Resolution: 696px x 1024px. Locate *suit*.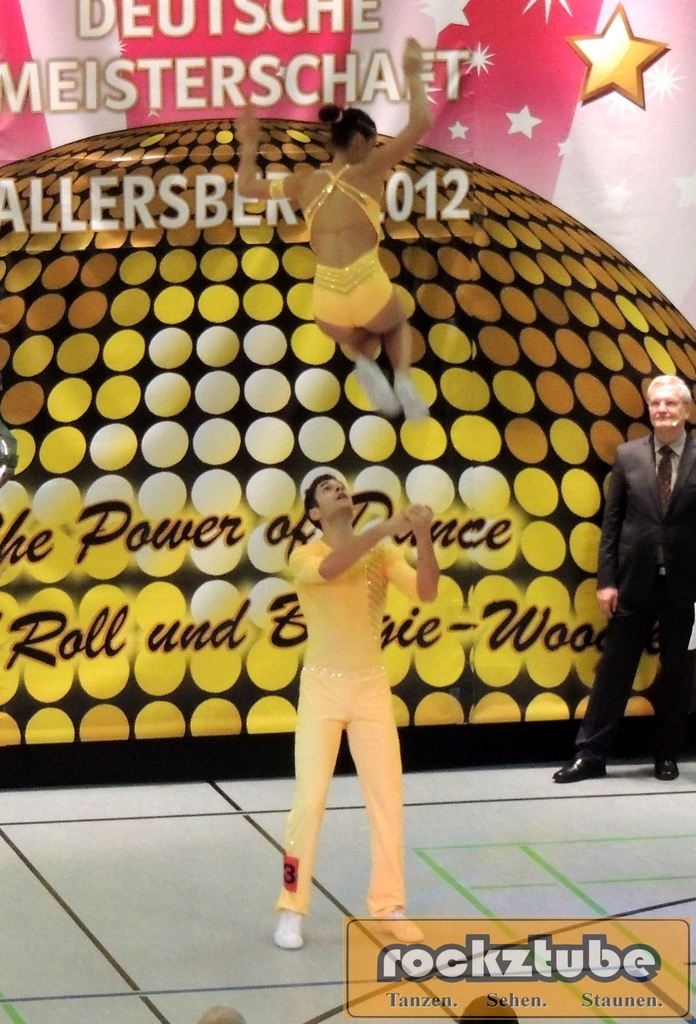
left=564, top=433, right=695, bottom=764.
